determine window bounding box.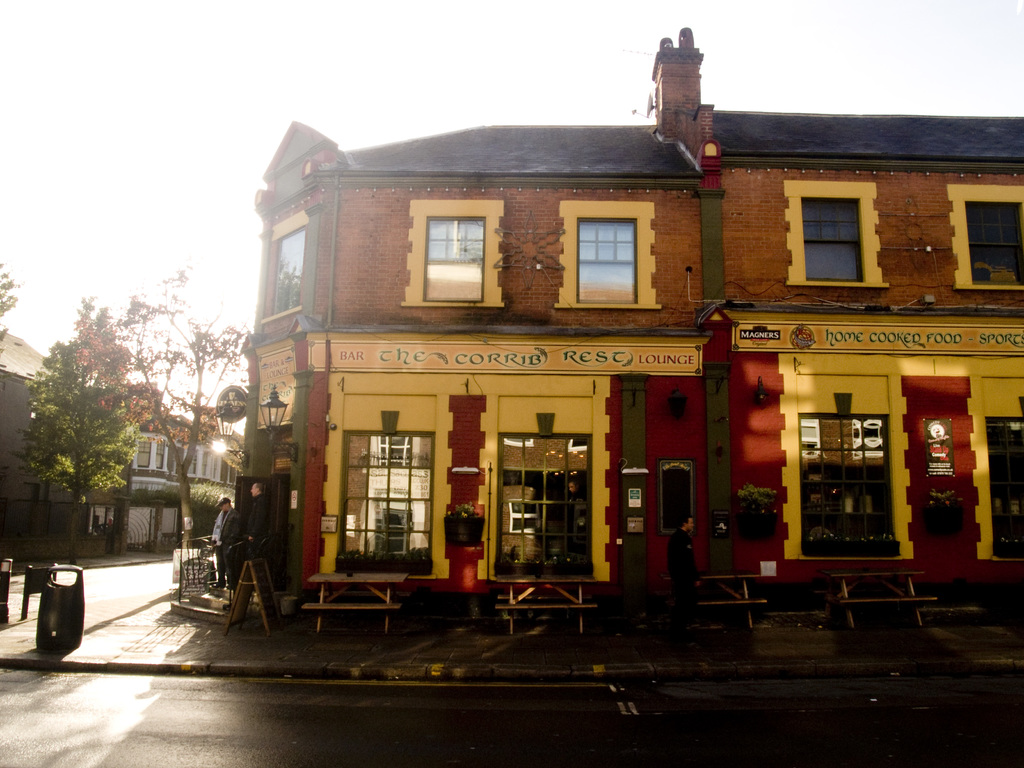
Determined: x1=340 y1=427 x2=435 y2=570.
